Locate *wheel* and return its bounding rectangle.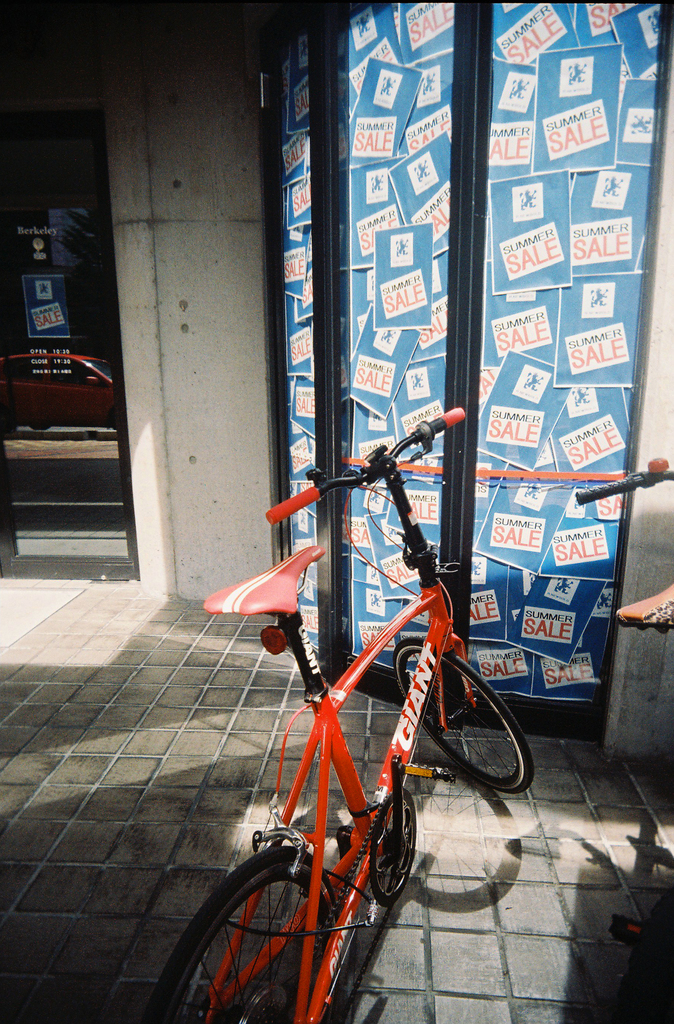
region(396, 639, 530, 794).
